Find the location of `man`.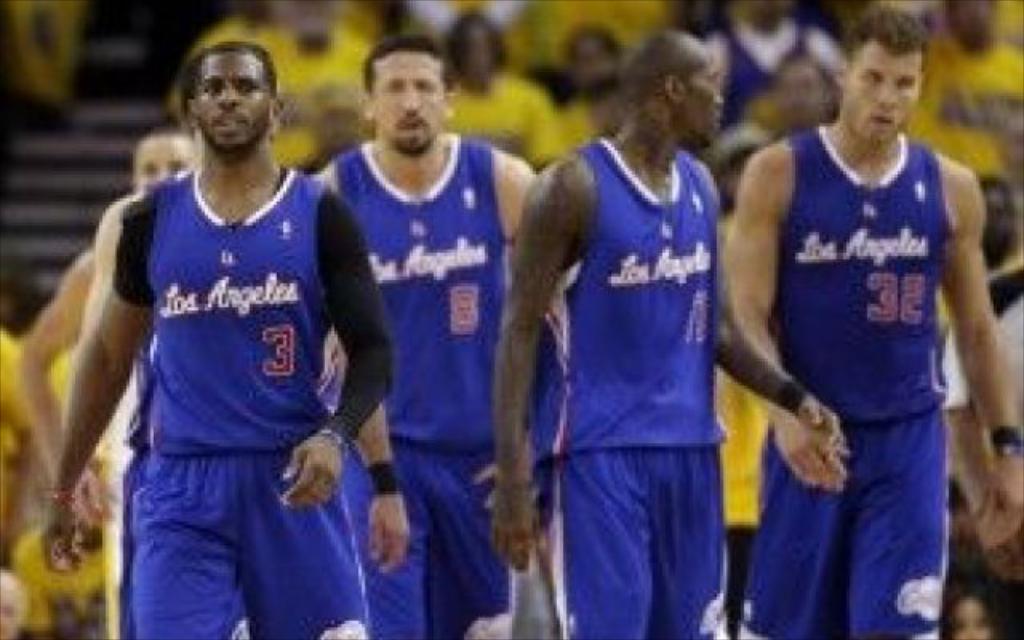
Location: [493, 34, 842, 638].
